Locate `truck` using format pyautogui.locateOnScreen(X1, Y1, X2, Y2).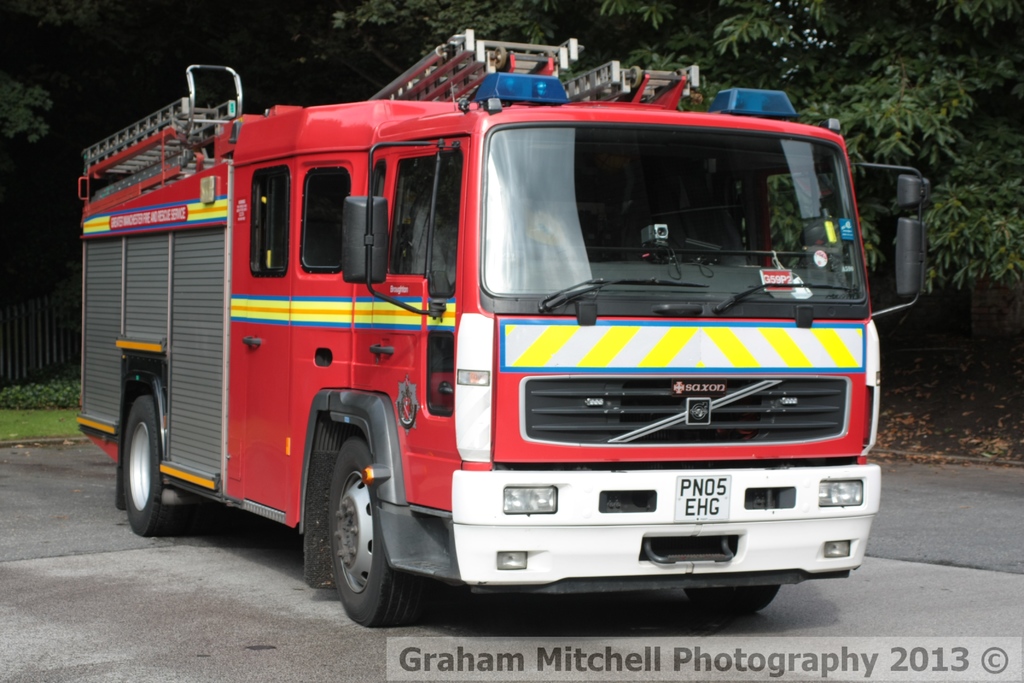
pyautogui.locateOnScreen(91, 44, 879, 652).
